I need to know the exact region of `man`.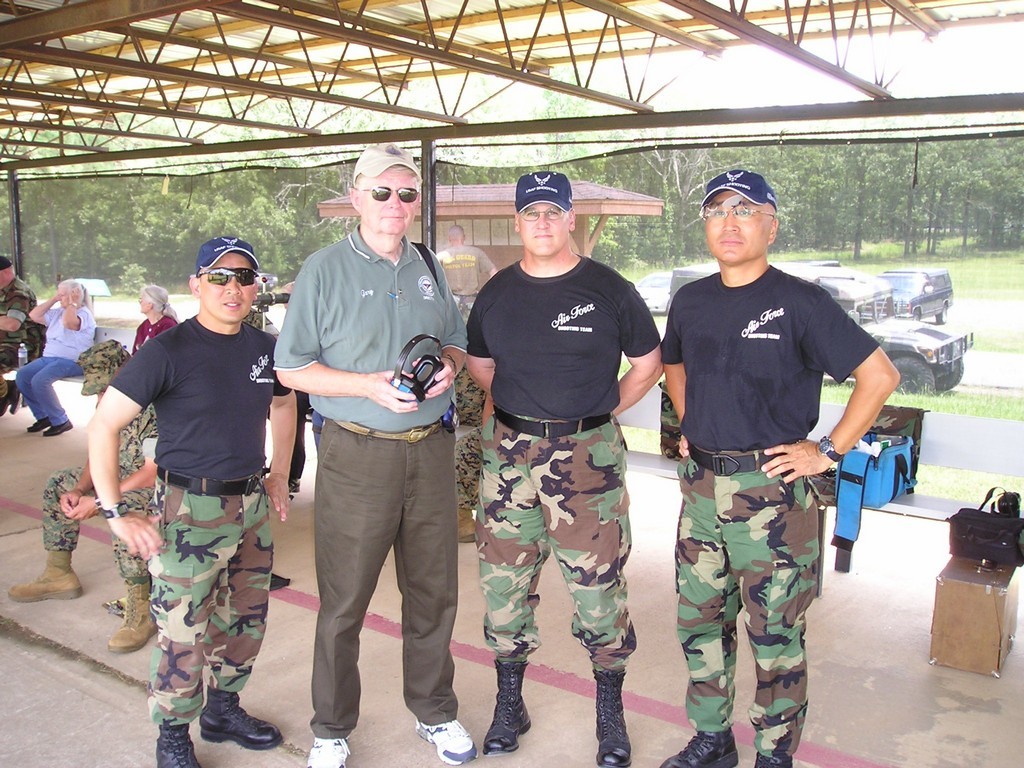
Region: box(466, 172, 661, 767).
